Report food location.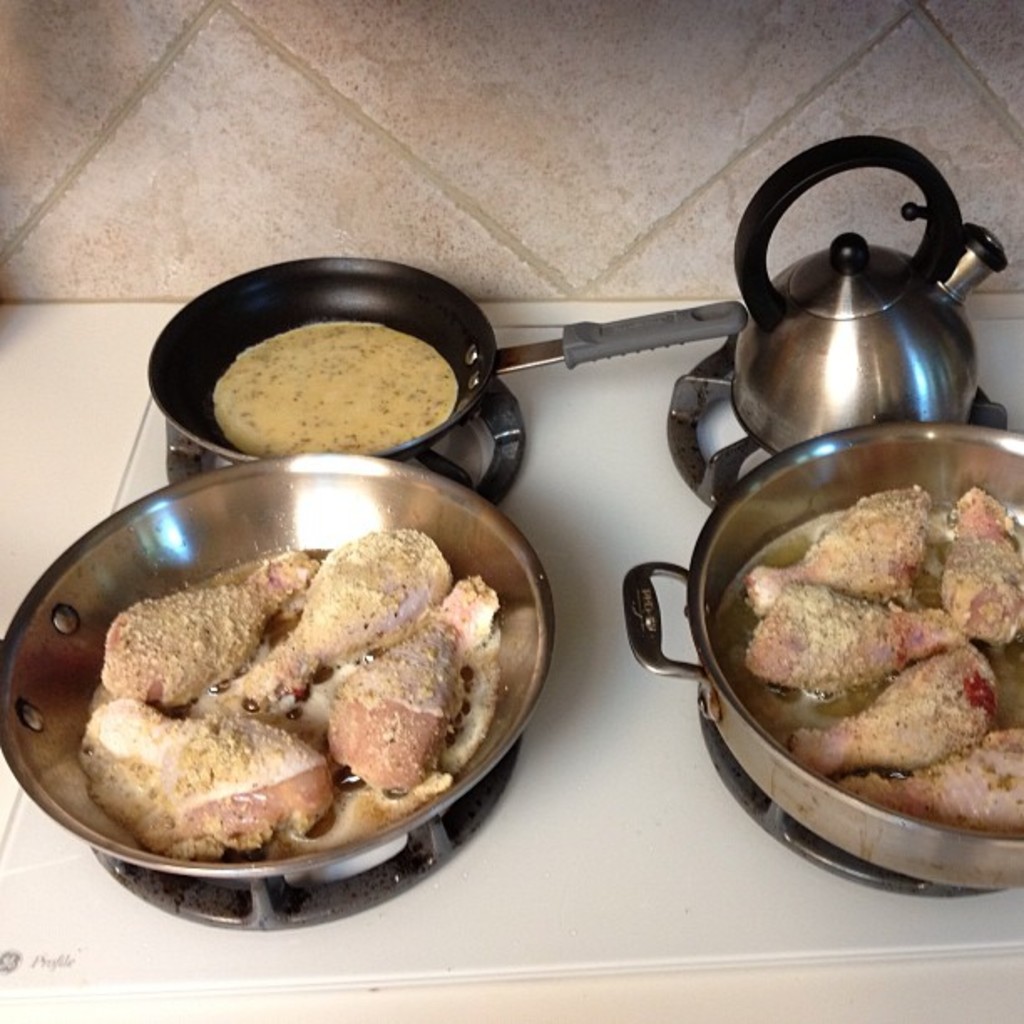
Report: crop(756, 479, 937, 619).
